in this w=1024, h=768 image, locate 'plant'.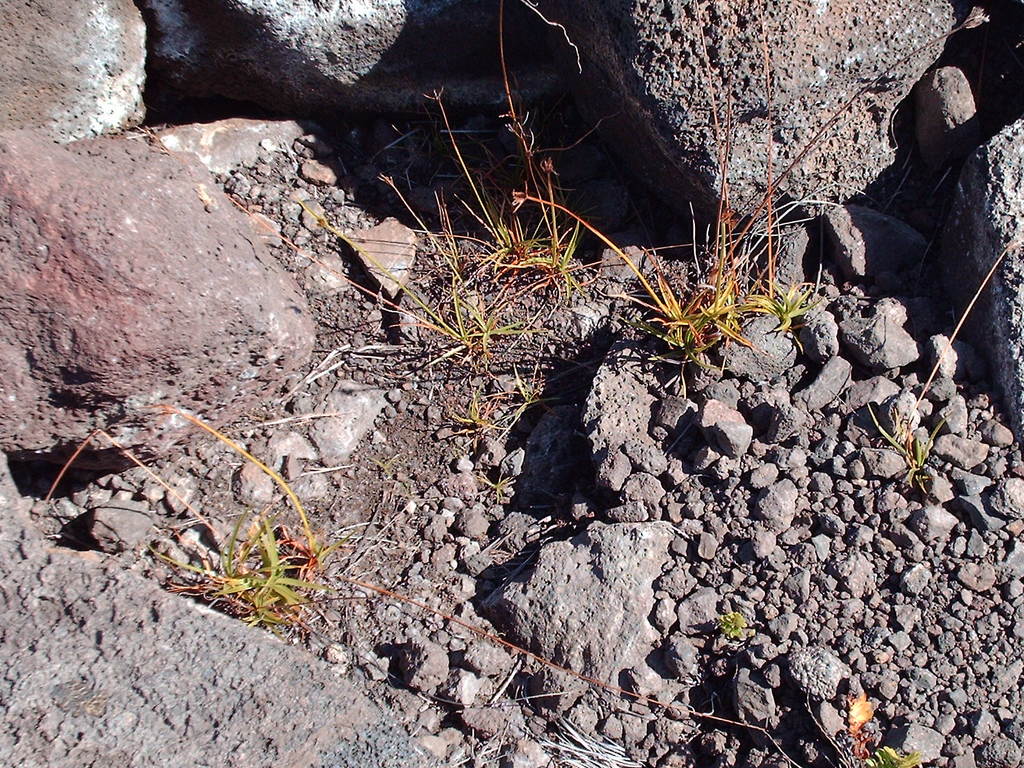
Bounding box: 801, 669, 928, 765.
